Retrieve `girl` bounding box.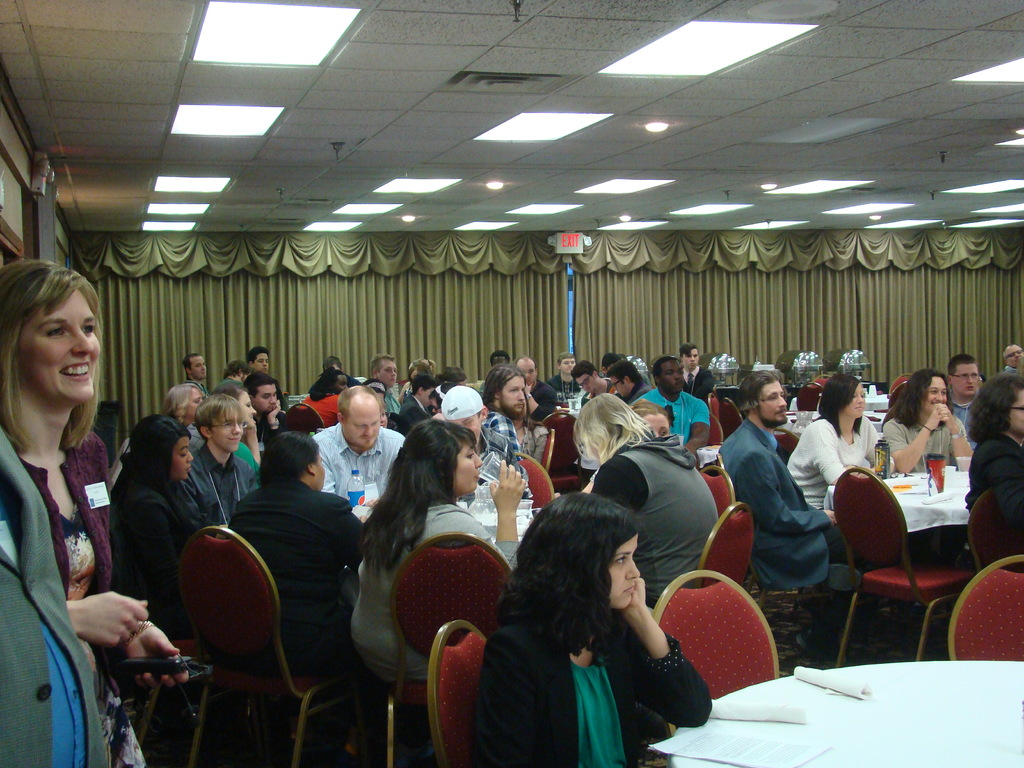
Bounding box: [474, 488, 716, 767].
